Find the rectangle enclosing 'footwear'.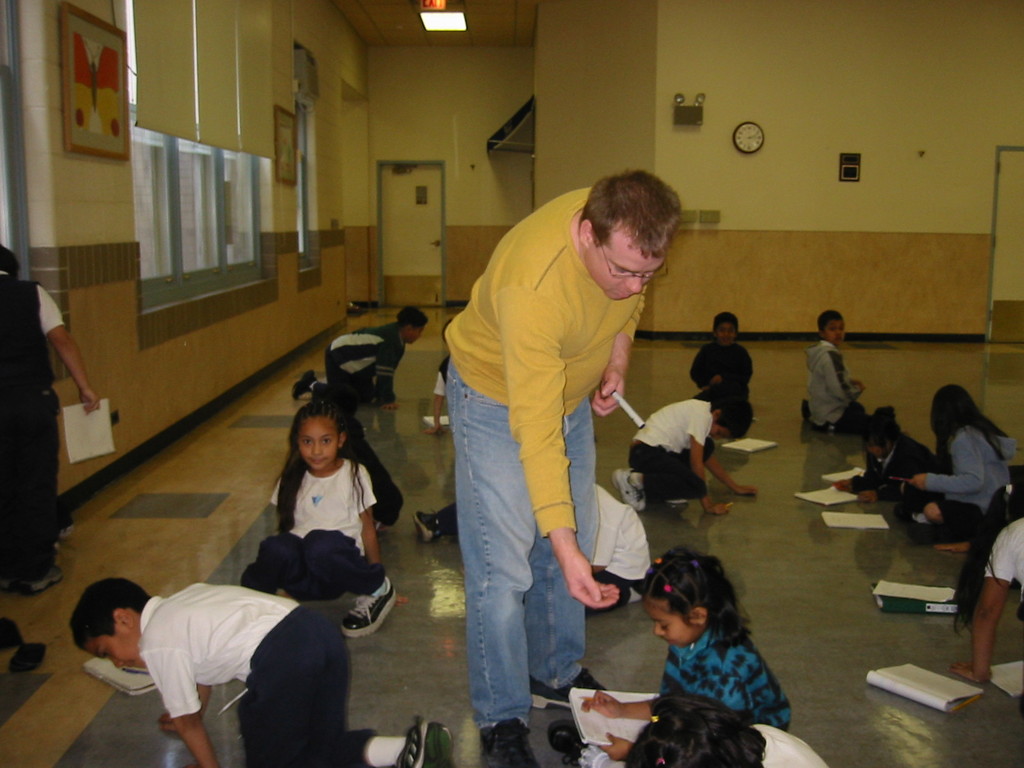
389, 719, 458, 767.
